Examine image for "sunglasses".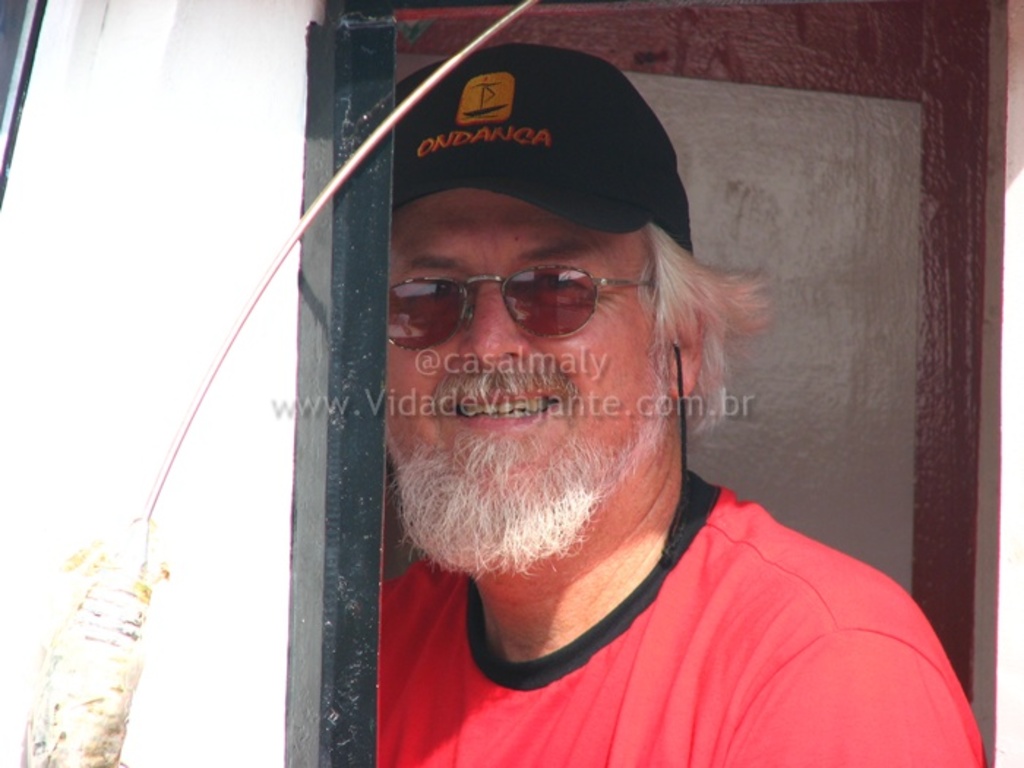
Examination result: locate(389, 265, 655, 351).
